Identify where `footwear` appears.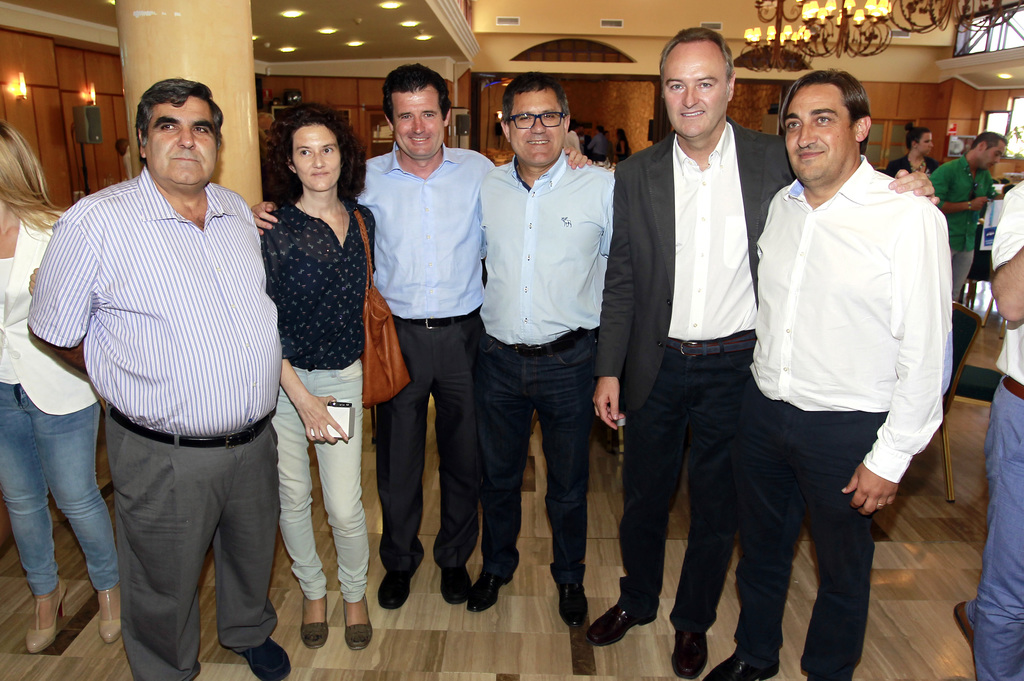
Appears at bbox=[26, 582, 69, 655].
